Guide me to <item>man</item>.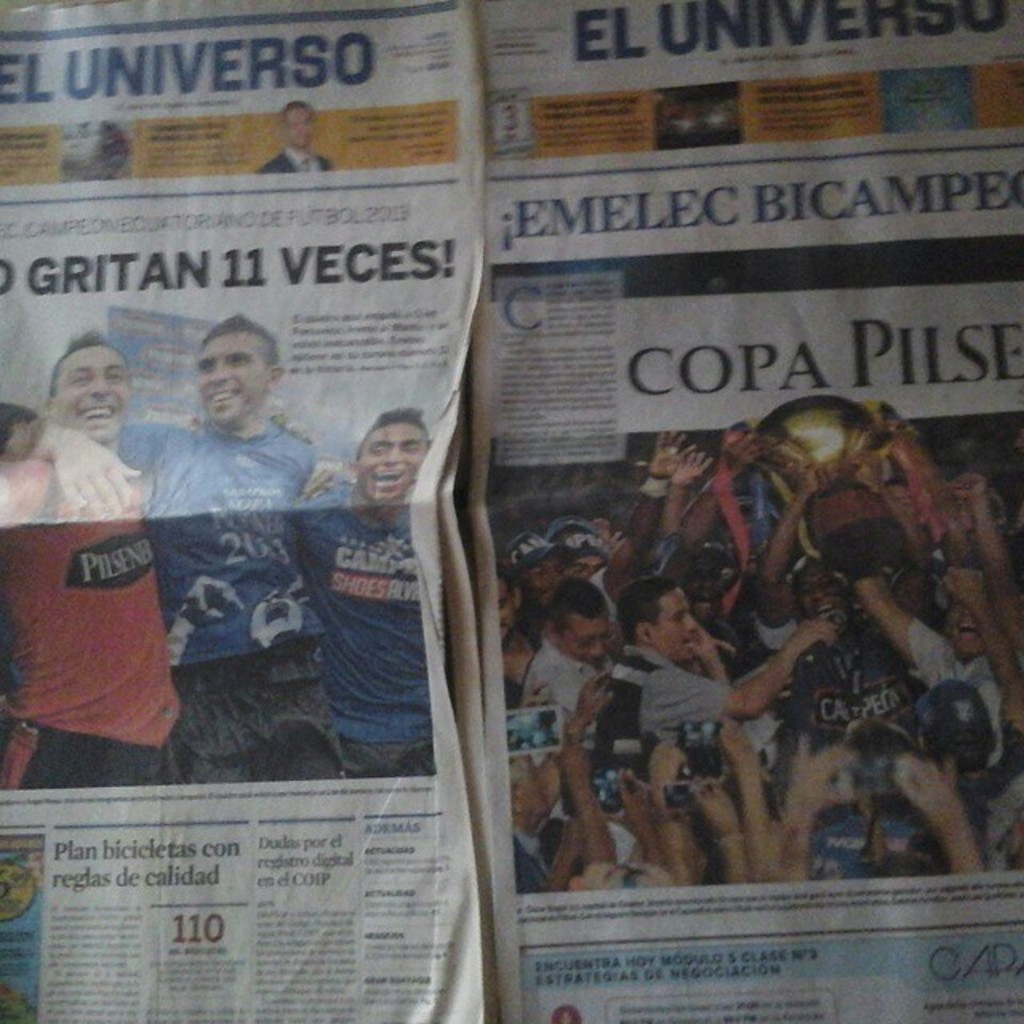
Guidance: pyautogui.locateOnScreen(296, 406, 437, 773).
